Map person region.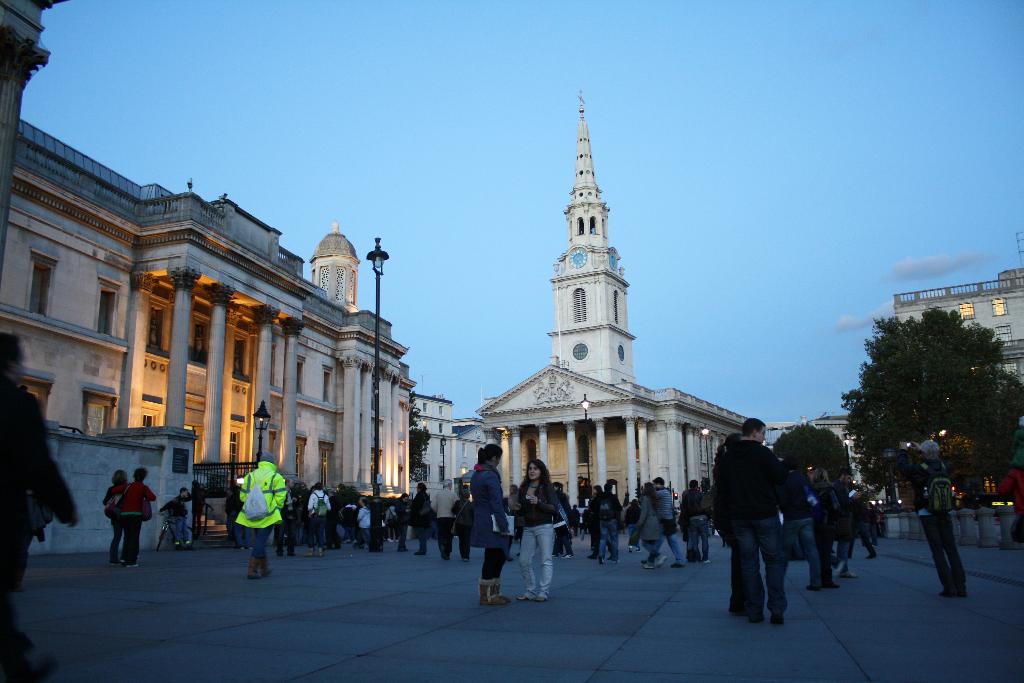
Mapped to BBox(856, 478, 873, 559).
